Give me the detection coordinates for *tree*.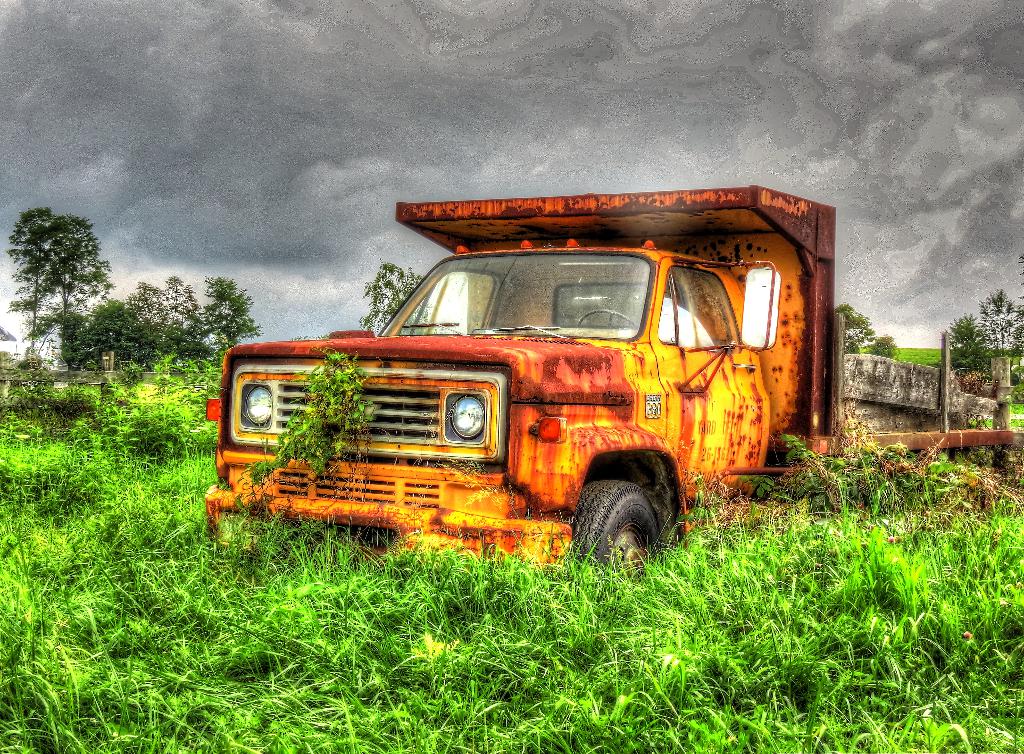
940, 314, 998, 374.
